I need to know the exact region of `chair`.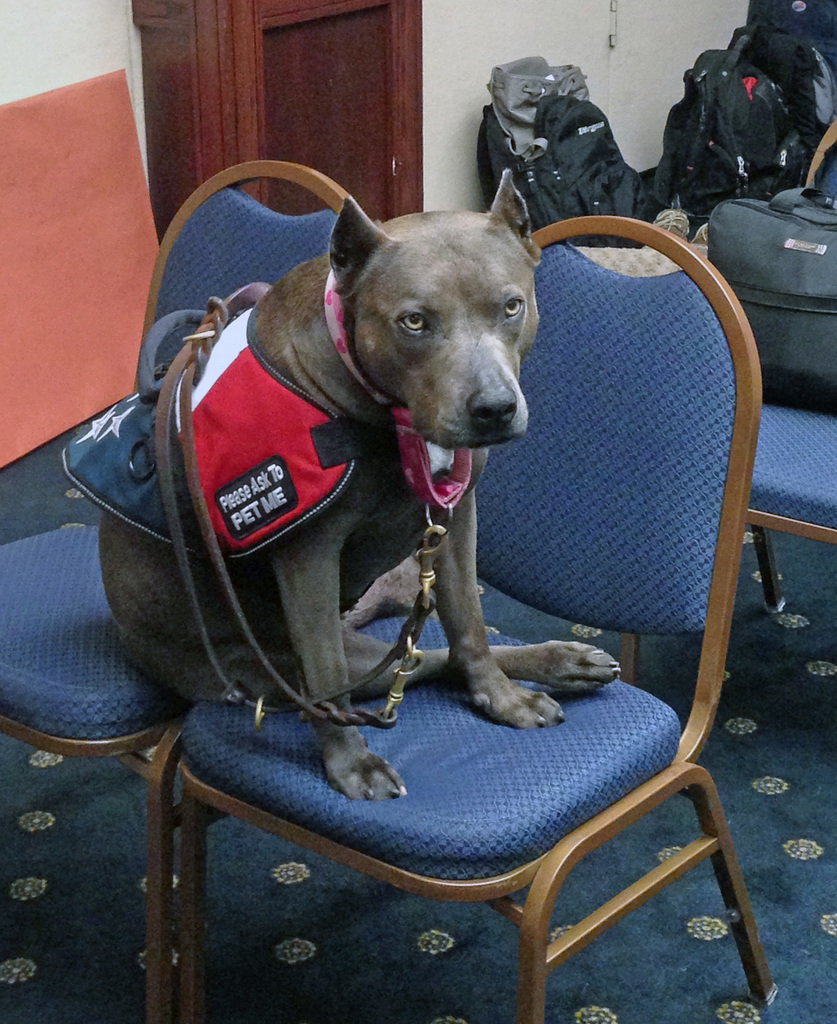
Region: region(180, 214, 779, 1023).
